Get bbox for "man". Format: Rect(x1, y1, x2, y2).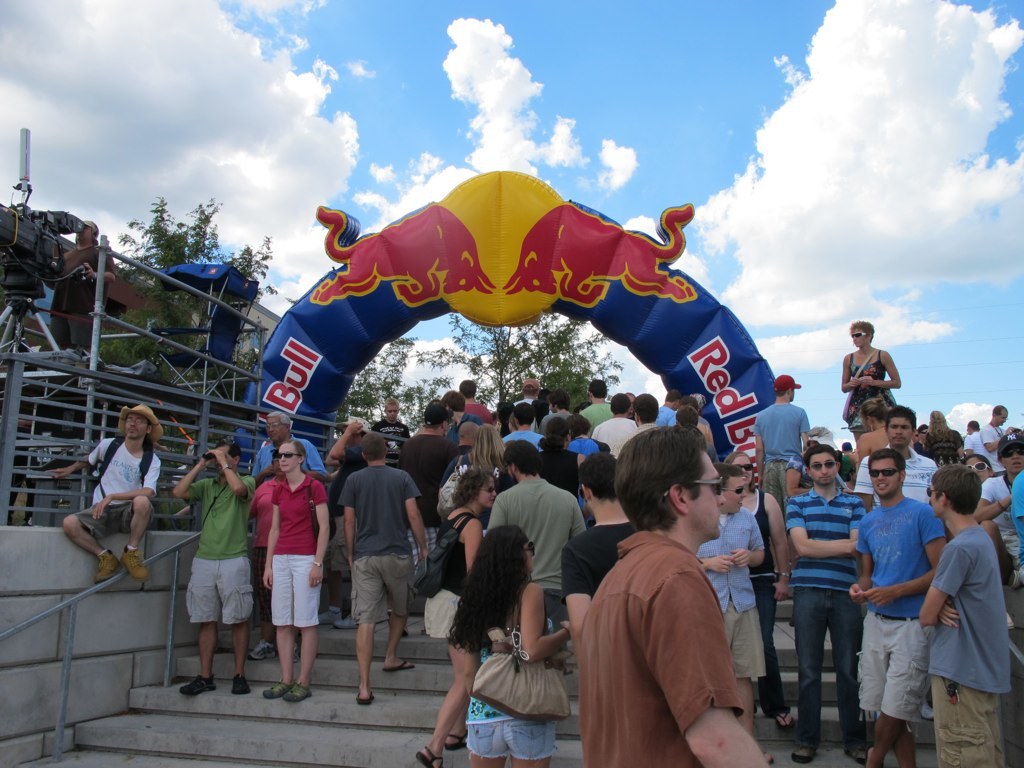
Rect(335, 423, 428, 716).
